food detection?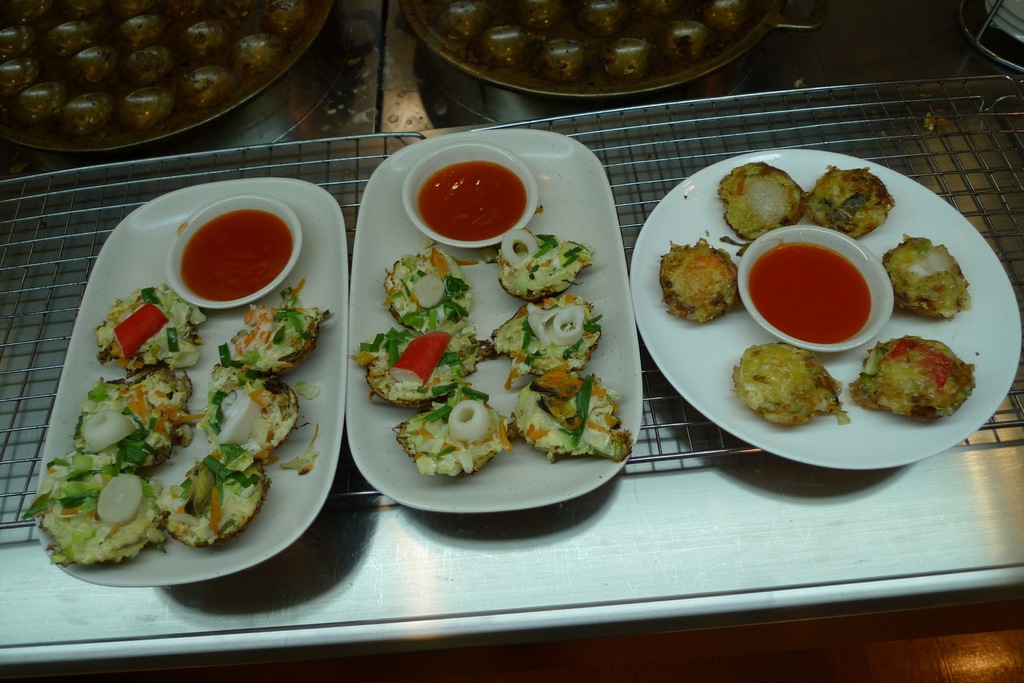
<bbox>714, 159, 806, 252</bbox>
